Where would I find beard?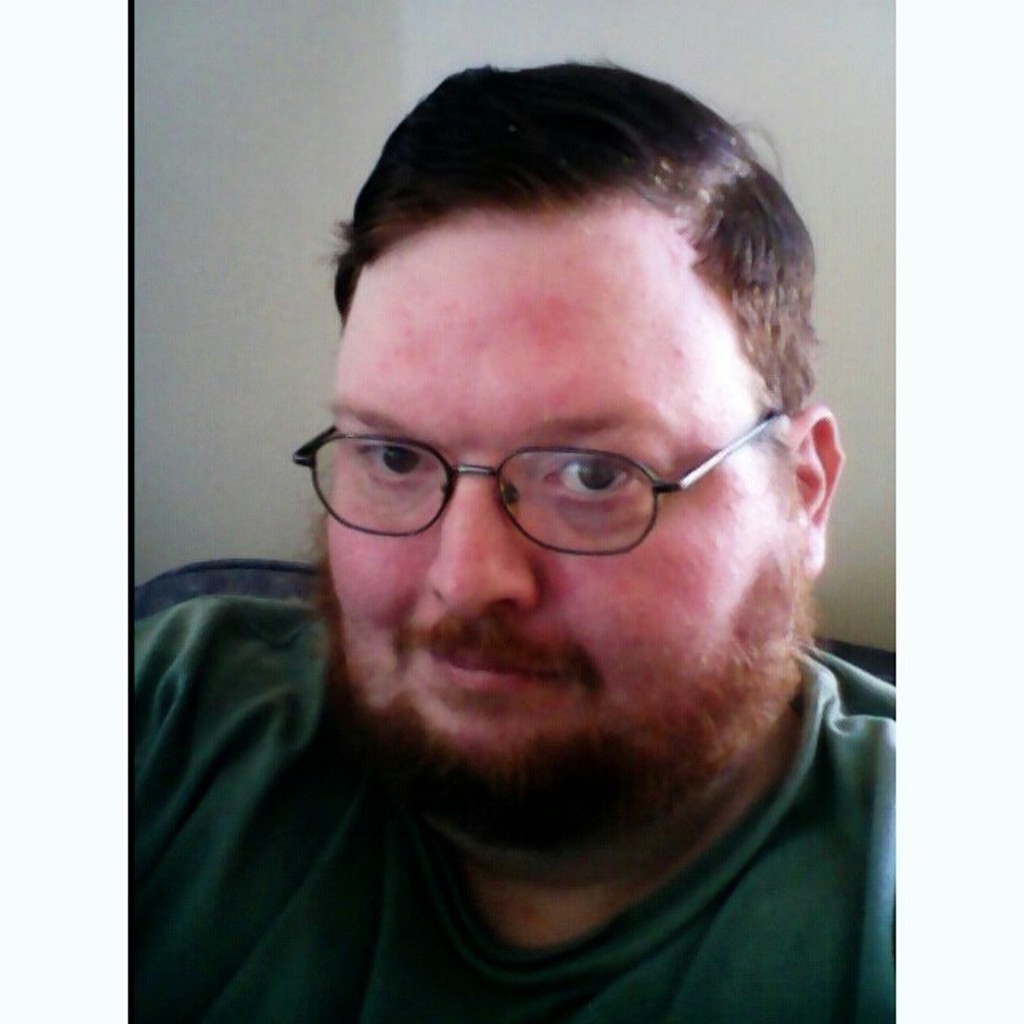
At (314,544,824,858).
